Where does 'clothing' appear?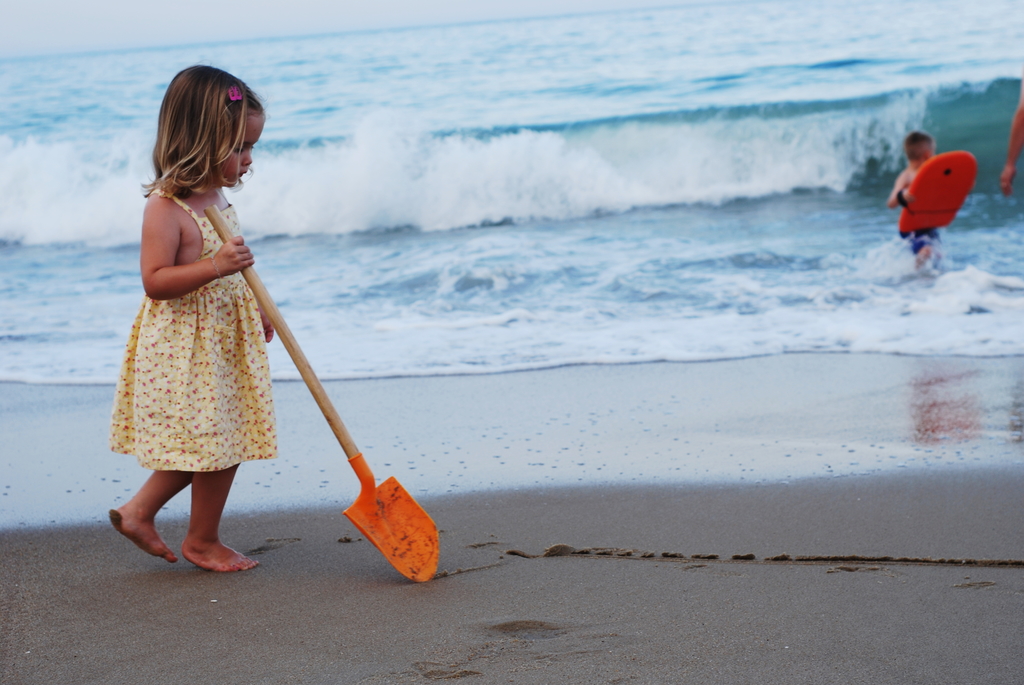
Appears at (911, 223, 940, 256).
